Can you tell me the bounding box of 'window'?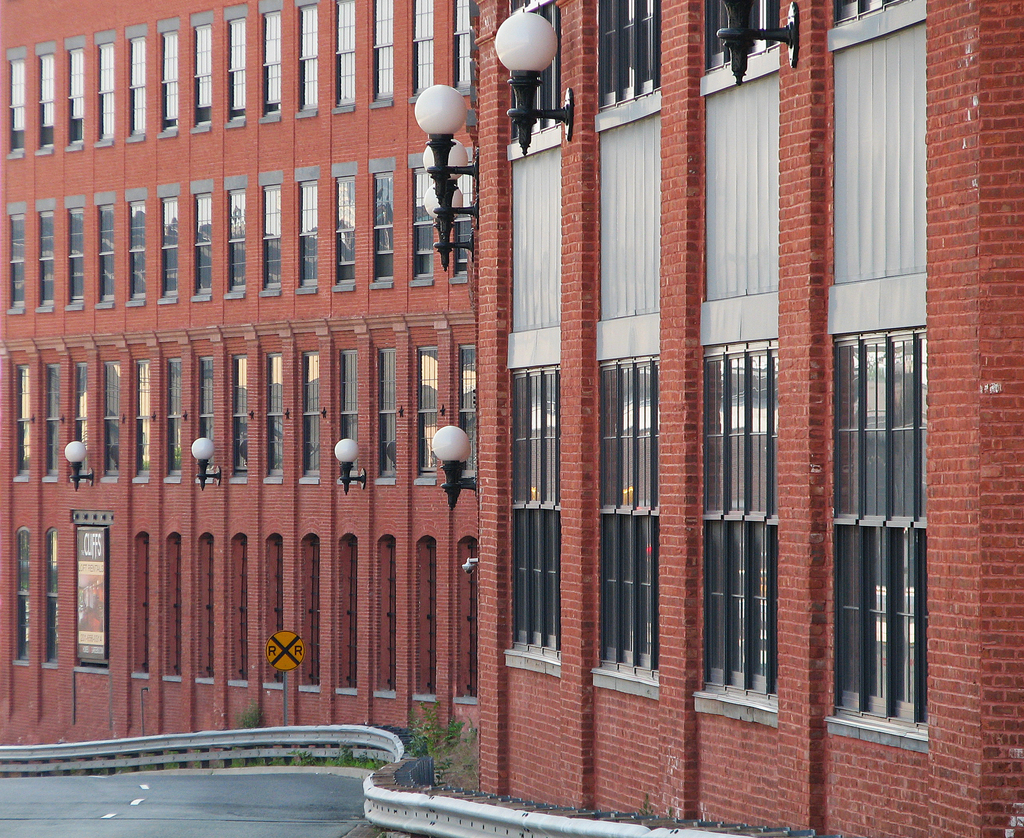
bbox=(595, 0, 660, 113).
